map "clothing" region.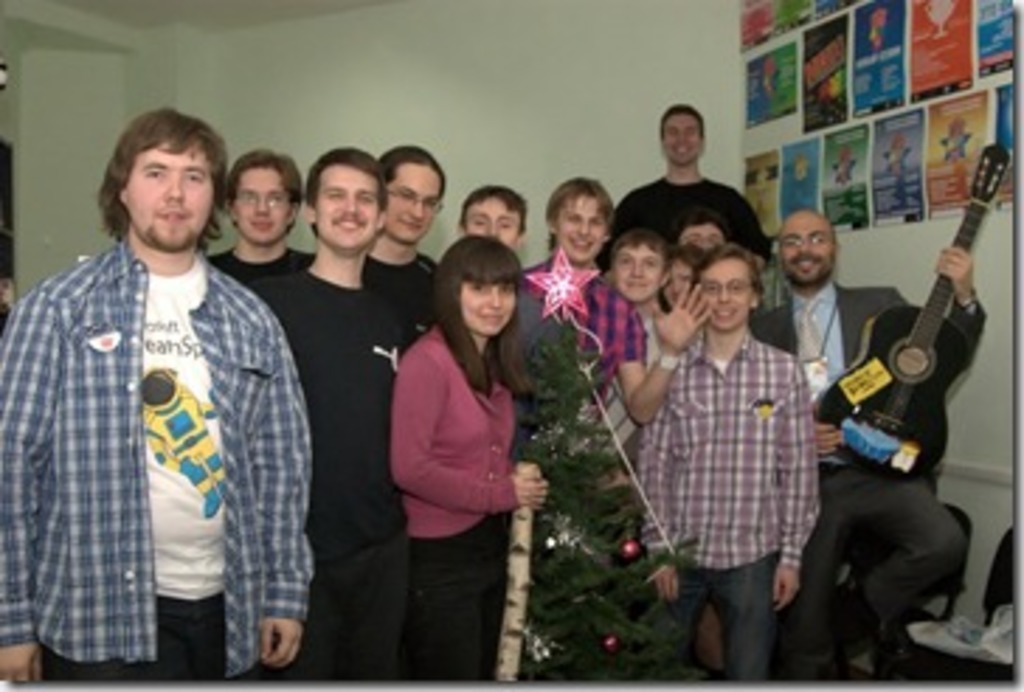
Mapped to <box>3,231,315,689</box>.
